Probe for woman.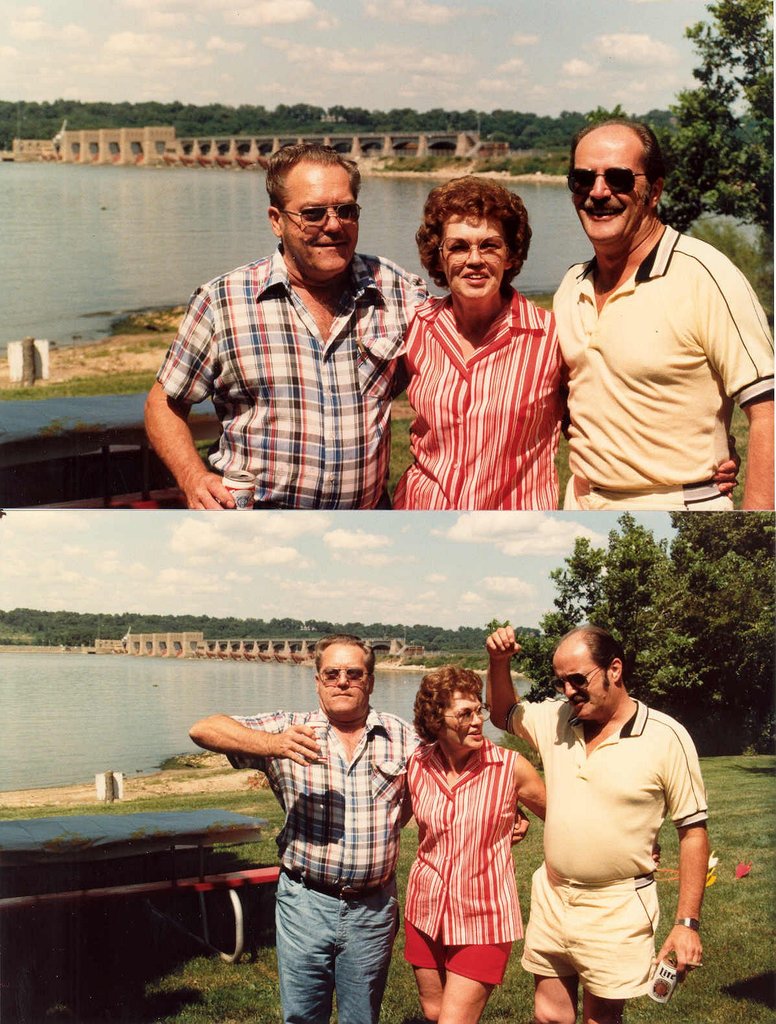
Probe result: {"left": 402, "top": 673, "right": 527, "bottom": 1000}.
